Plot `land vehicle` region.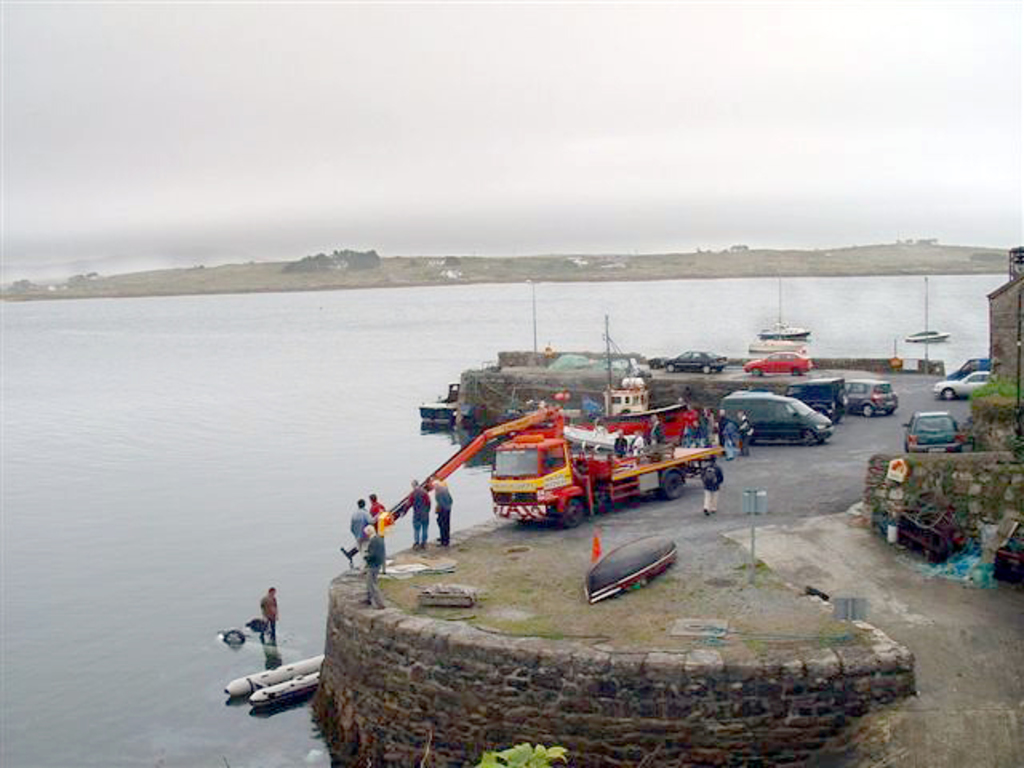
Plotted at (931,368,994,403).
